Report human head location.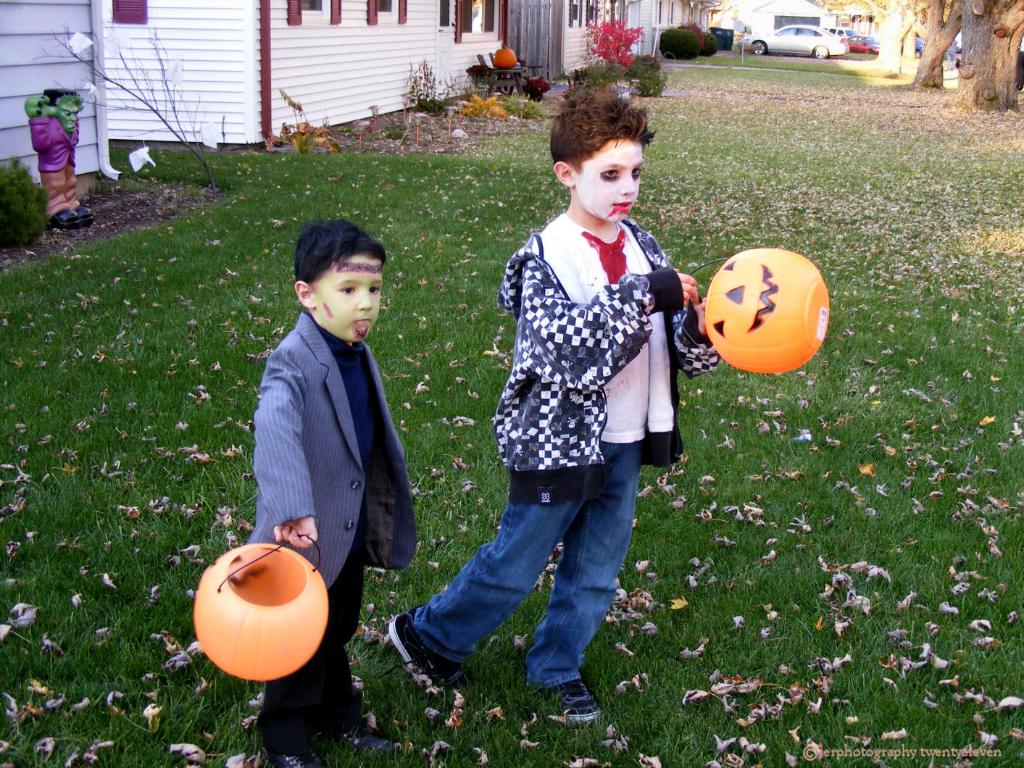
Report: rect(550, 85, 657, 222).
